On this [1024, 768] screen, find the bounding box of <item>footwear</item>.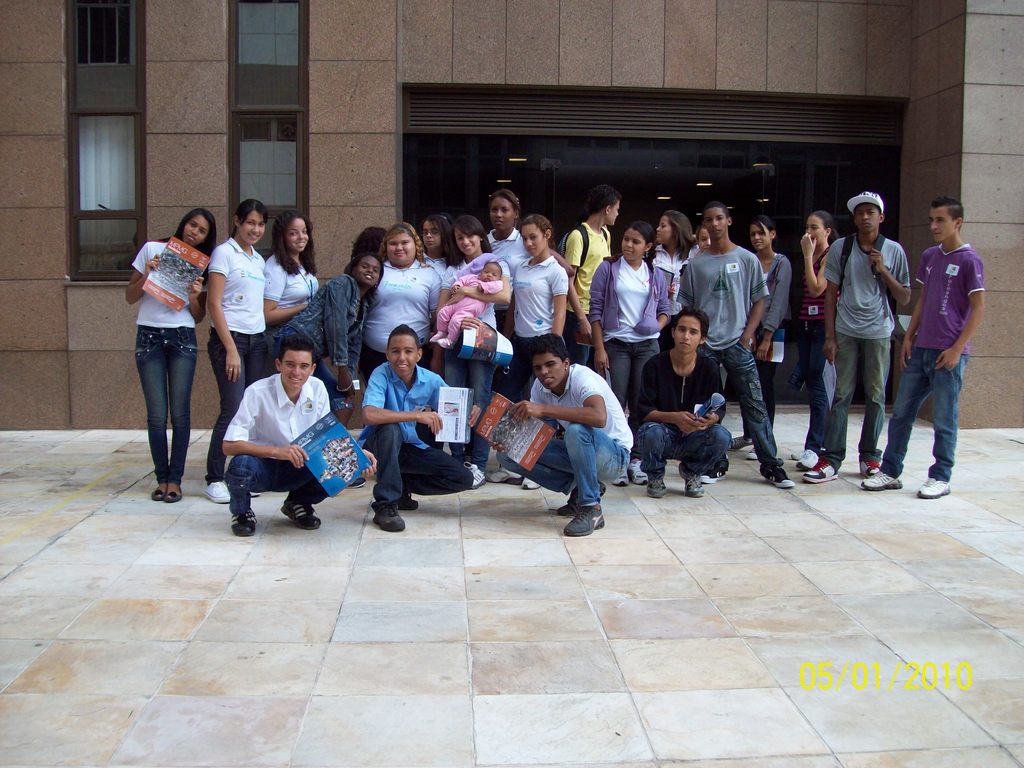
Bounding box: l=726, t=436, r=753, b=450.
